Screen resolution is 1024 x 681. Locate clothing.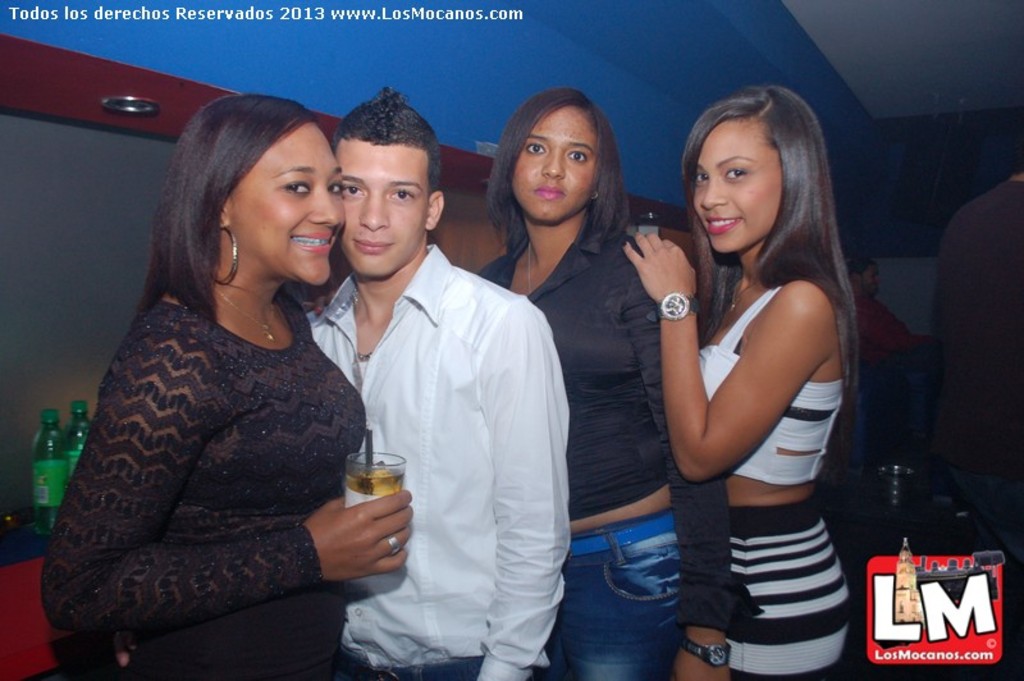
{"x1": 298, "y1": 268, "x2": 575, "y2": 680}.
